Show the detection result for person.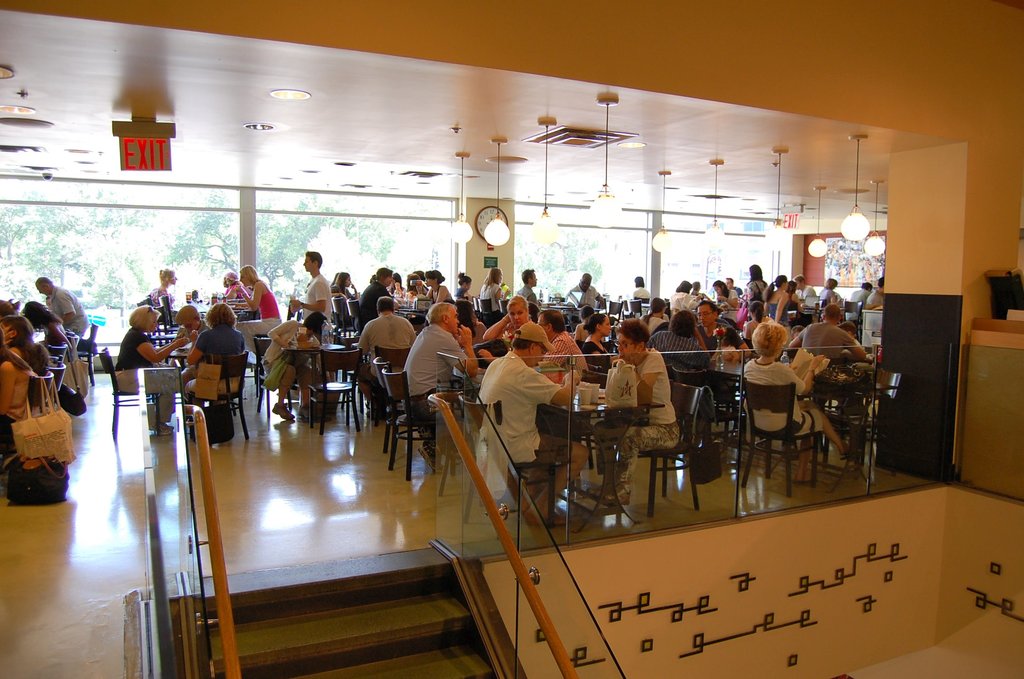
(746, 263, 768, 310).
